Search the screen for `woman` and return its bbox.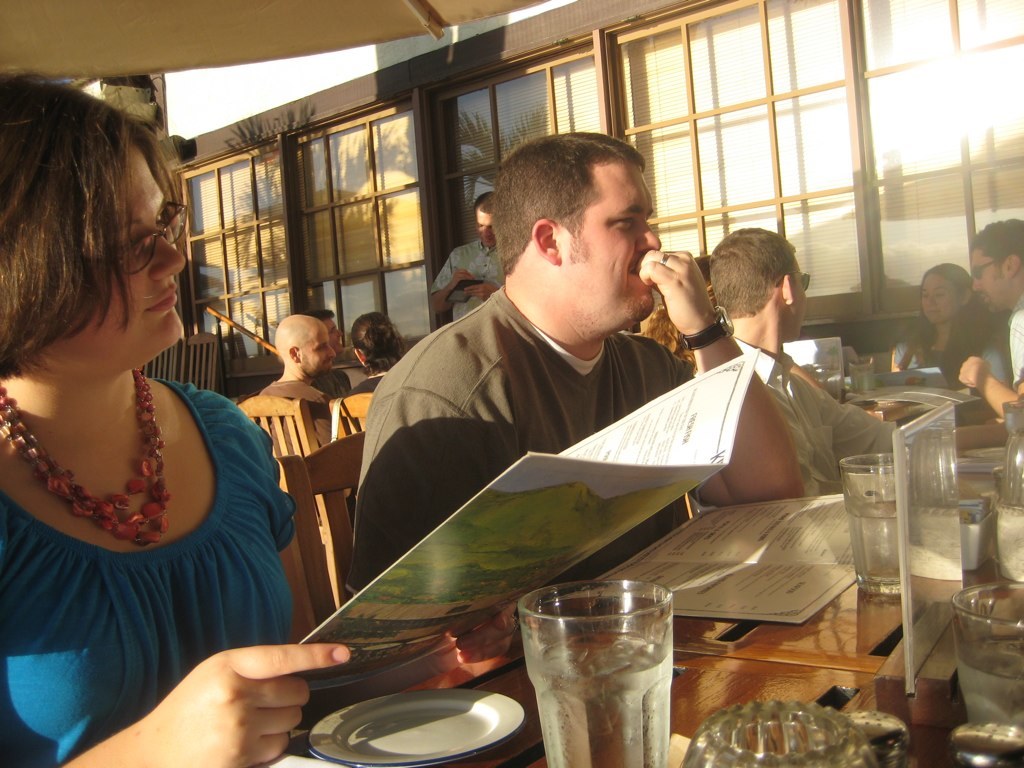
Found: <box>0,96,291,749</box>.
